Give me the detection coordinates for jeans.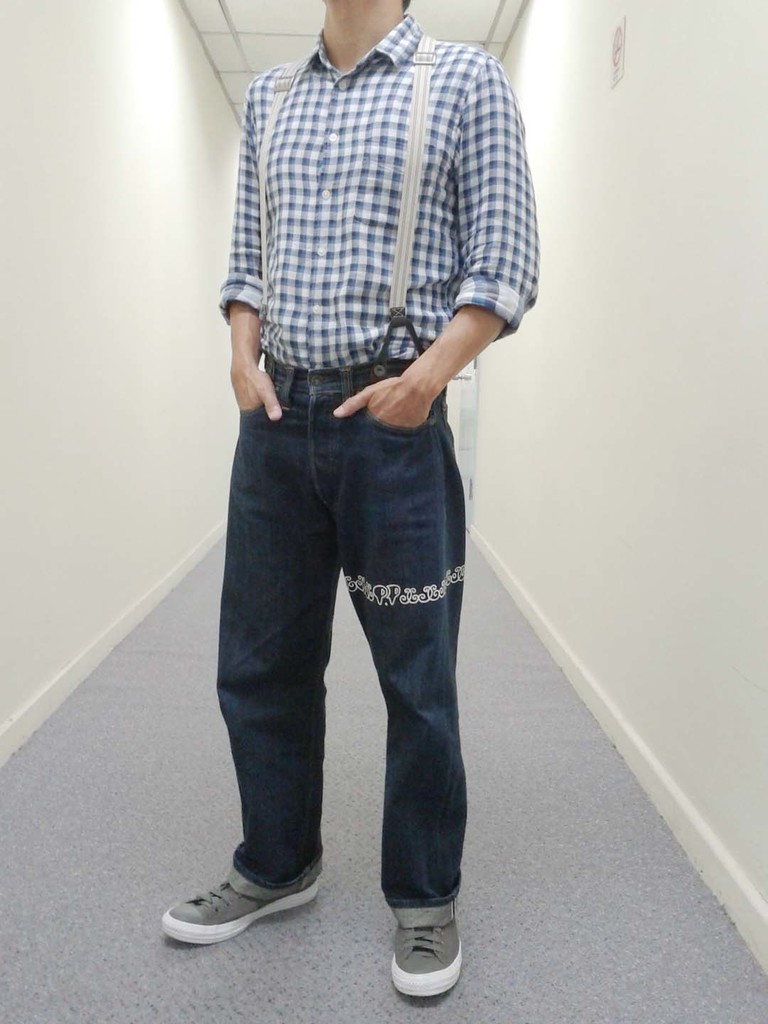
rect(215, 349, 467, 926).
